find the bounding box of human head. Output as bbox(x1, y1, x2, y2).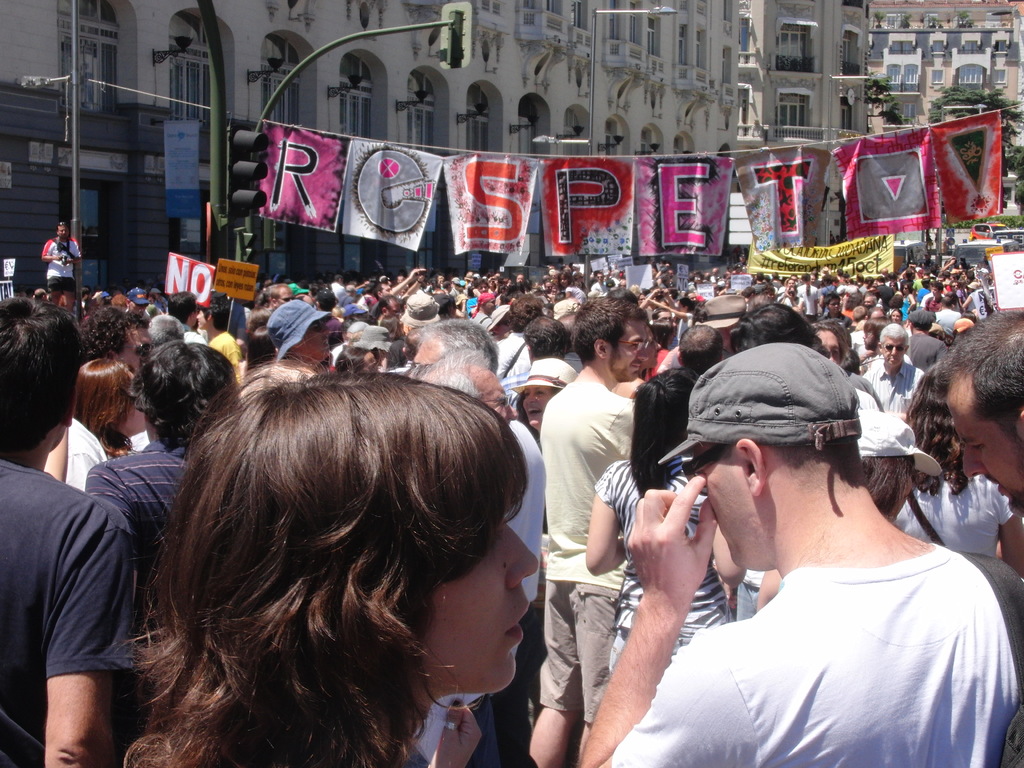
bbox(54, 220, 68, 239).
